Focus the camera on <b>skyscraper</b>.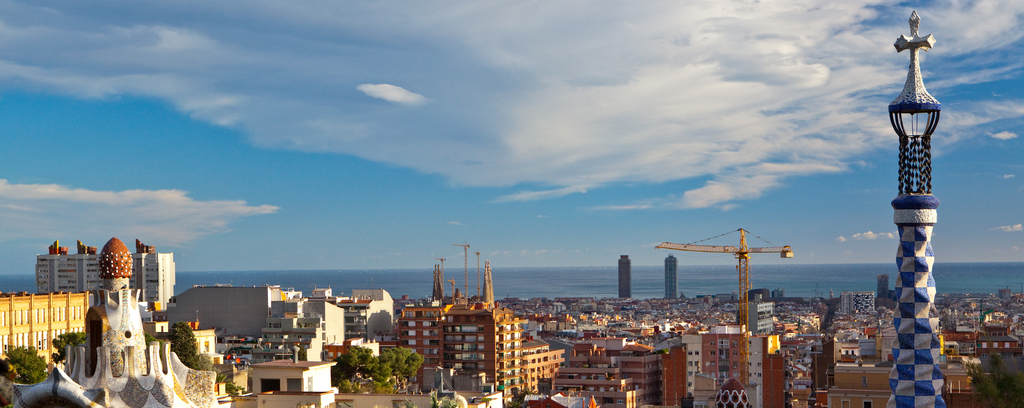
Focus region: (left=594, top=332, right=672, bottom=399).
